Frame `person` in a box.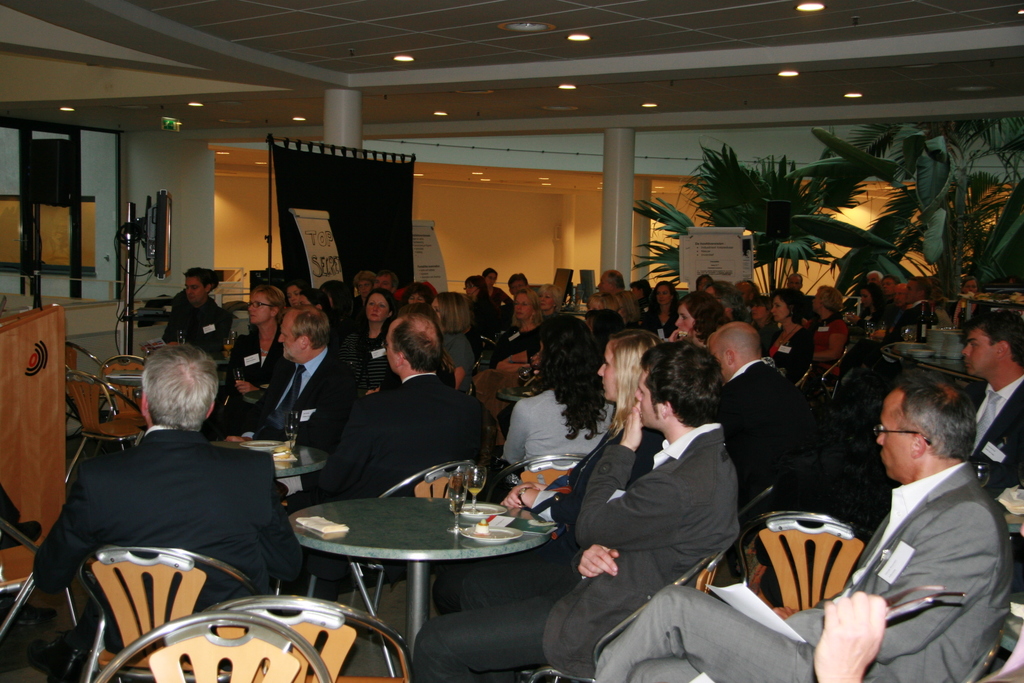
<region>850, 265, 883, 339</region>.
